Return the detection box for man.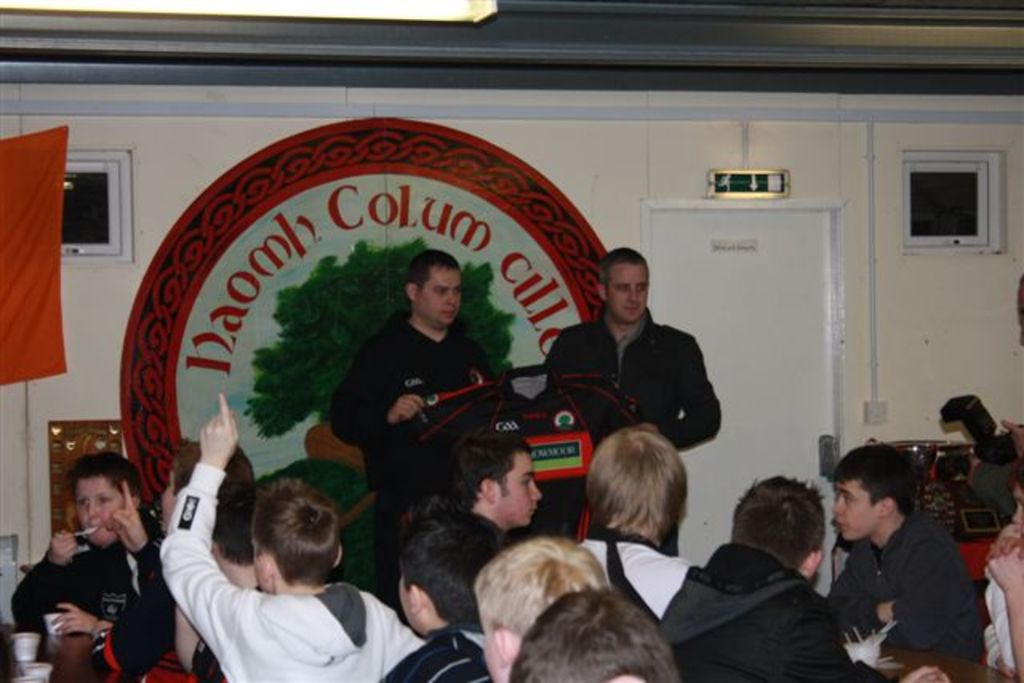
(x1=646, y1=470, x2=965, y2=681).
